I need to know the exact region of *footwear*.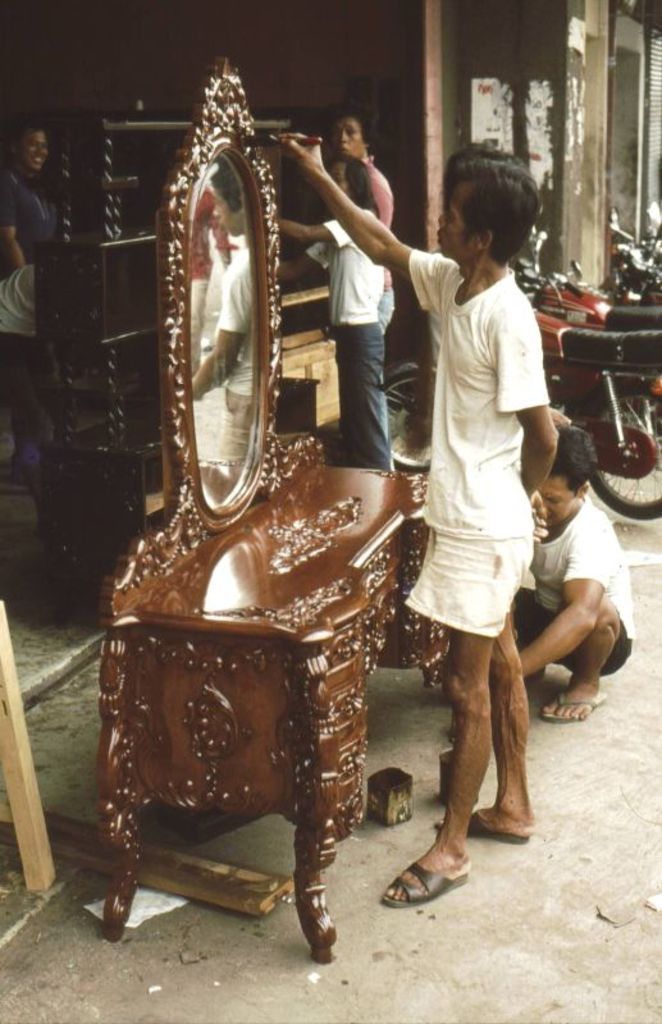
Region: <region>398, 844, 467, 916</region>.
